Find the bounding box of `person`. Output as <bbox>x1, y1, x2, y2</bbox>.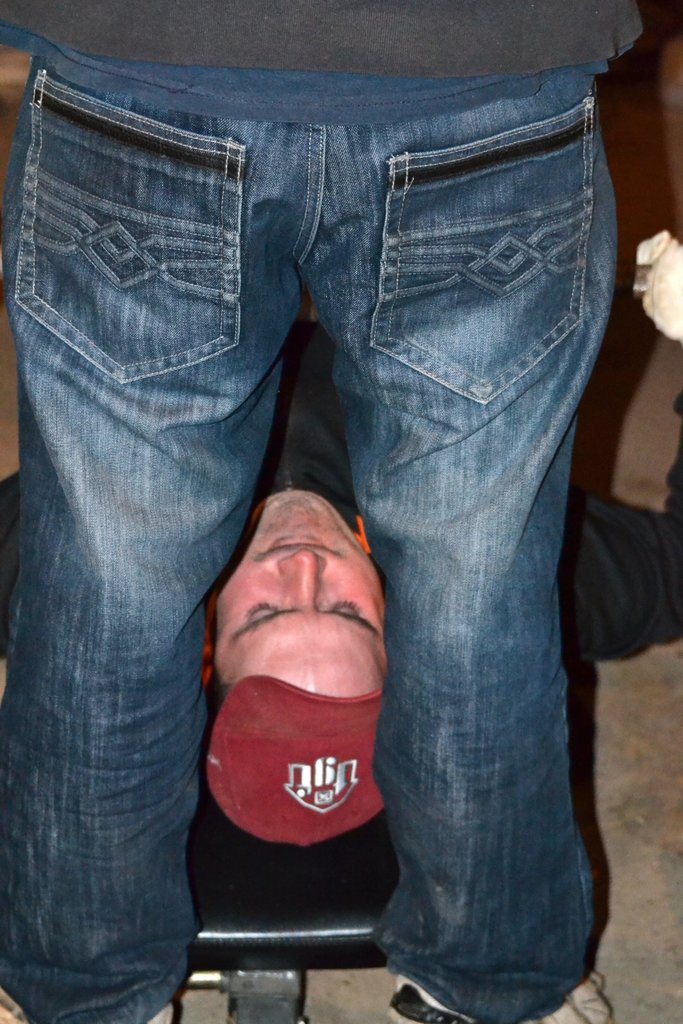
<bbox>0, 0, 647, 1023</bbox>.
